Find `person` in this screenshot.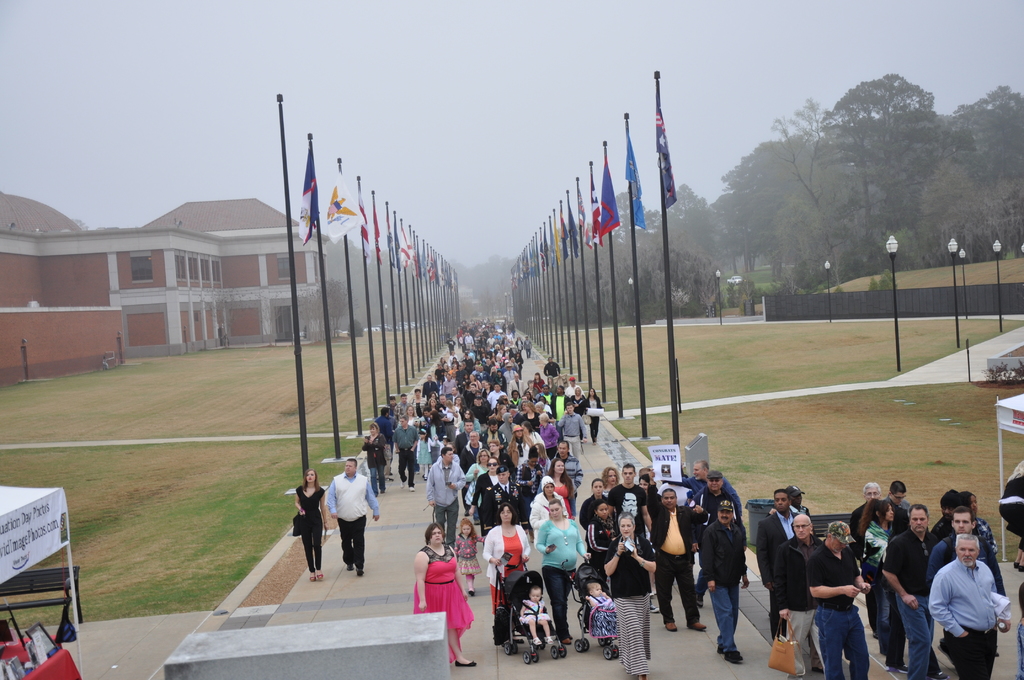
The bounding box for `person` is region(700, 499, 750, 660).
